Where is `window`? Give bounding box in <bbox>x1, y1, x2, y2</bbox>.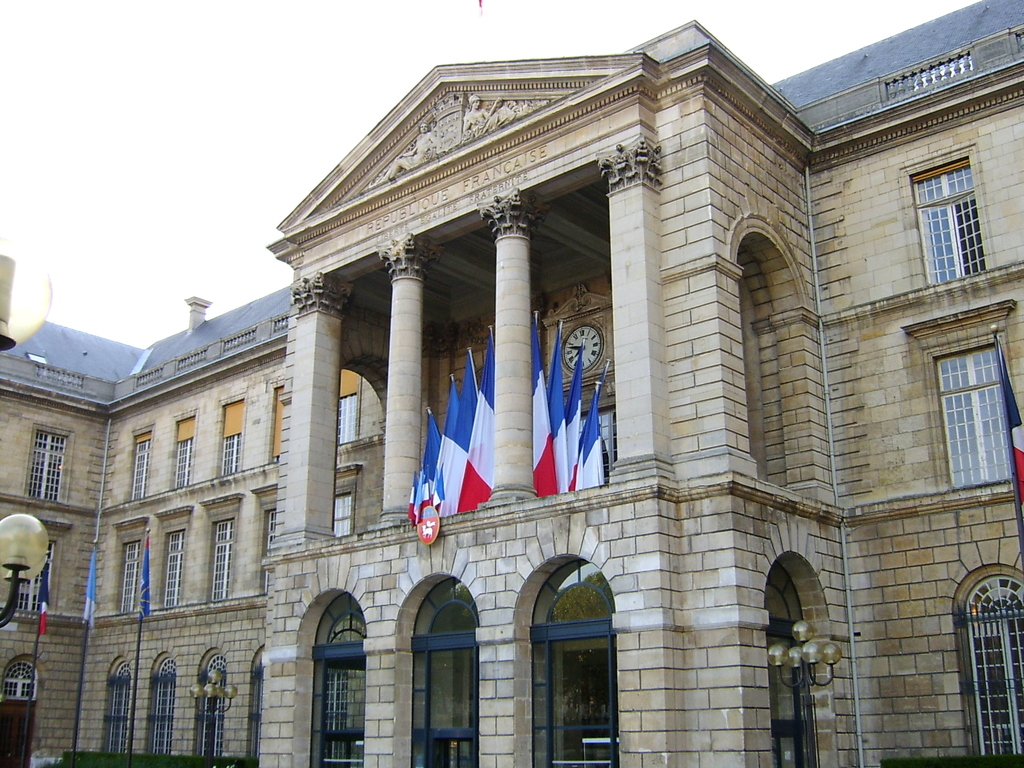
<bbox>160, 528, 186, 607</bbox>.
